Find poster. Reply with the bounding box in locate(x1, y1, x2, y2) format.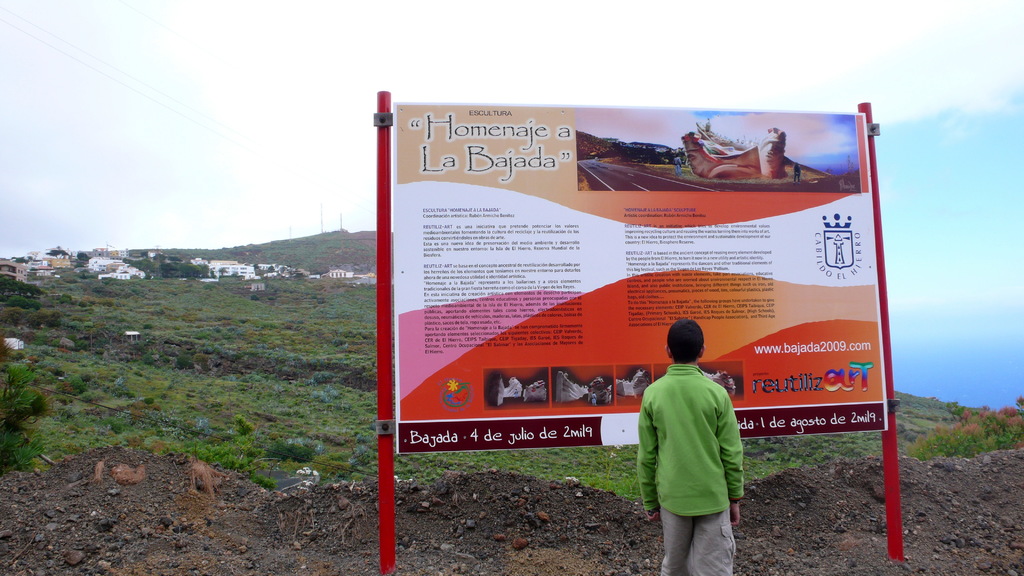
locate(388, 106, 888, 457).
